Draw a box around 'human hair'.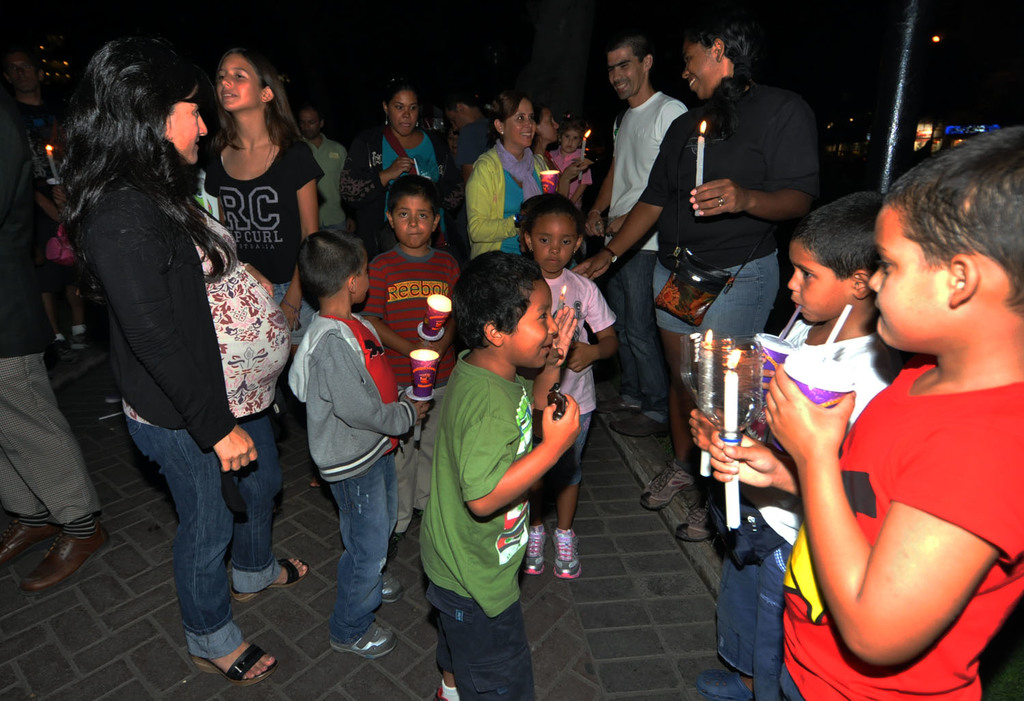
(792, 187, 884, 282).
